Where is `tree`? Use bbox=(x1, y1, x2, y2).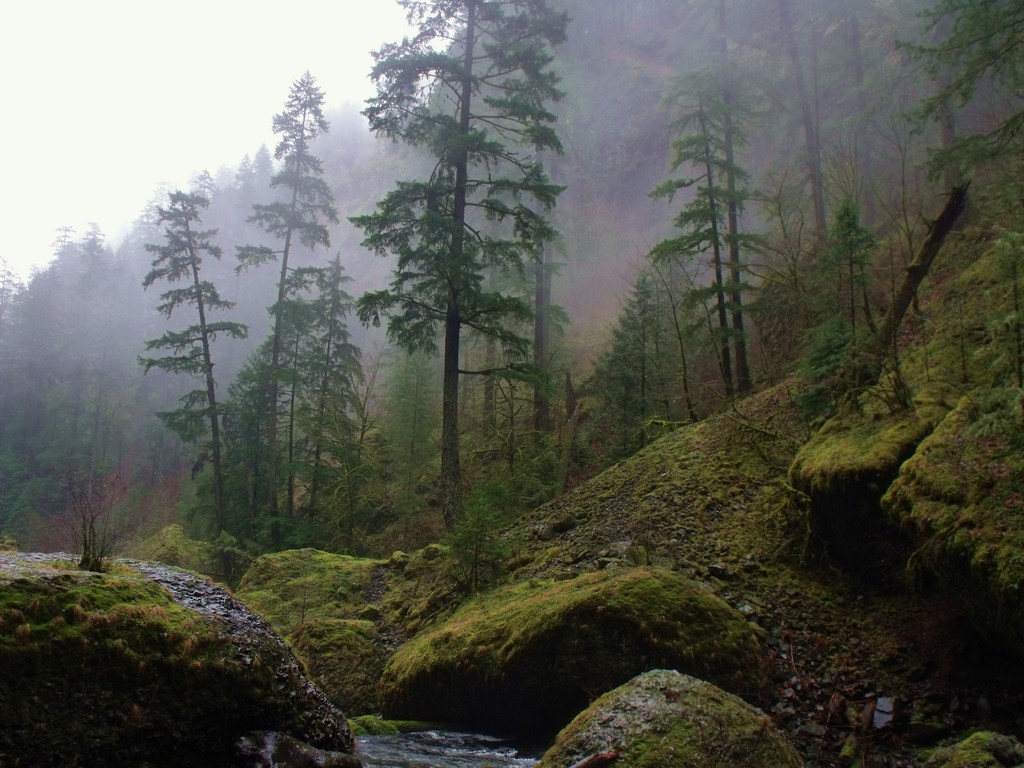
bbox=(359, 0, 563, 531).
